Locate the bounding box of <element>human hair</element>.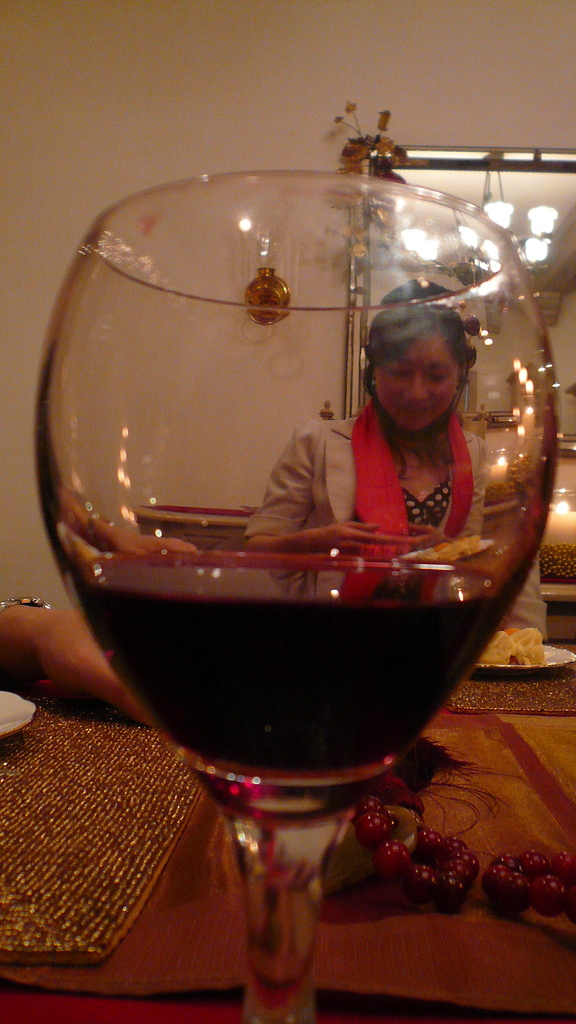
Bounding box: 358,280,477,476.
